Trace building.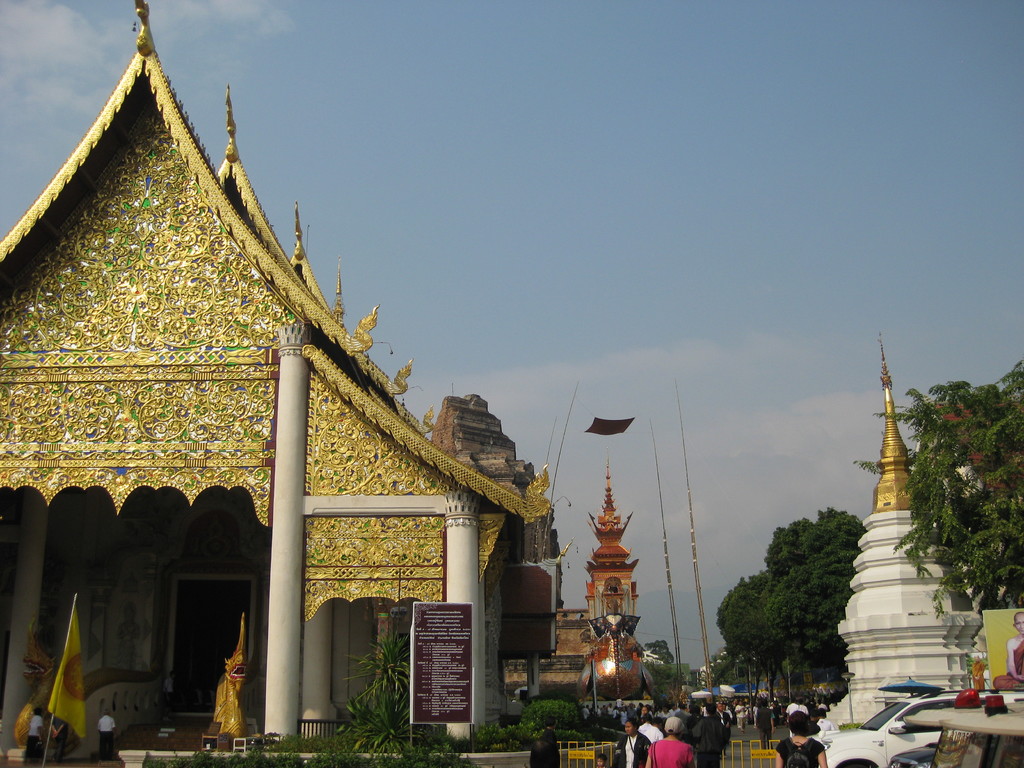
Traced to (816,330,1023,749).
